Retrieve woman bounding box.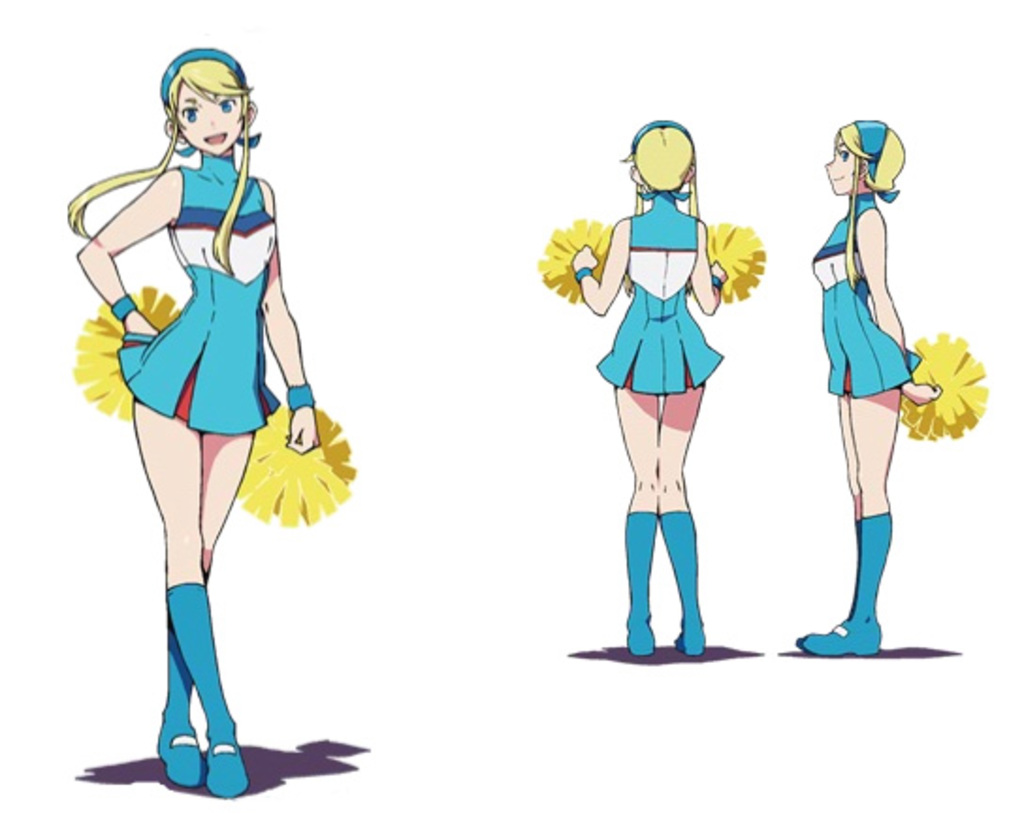
Bounding box: box(568, 113, 732, 659).
